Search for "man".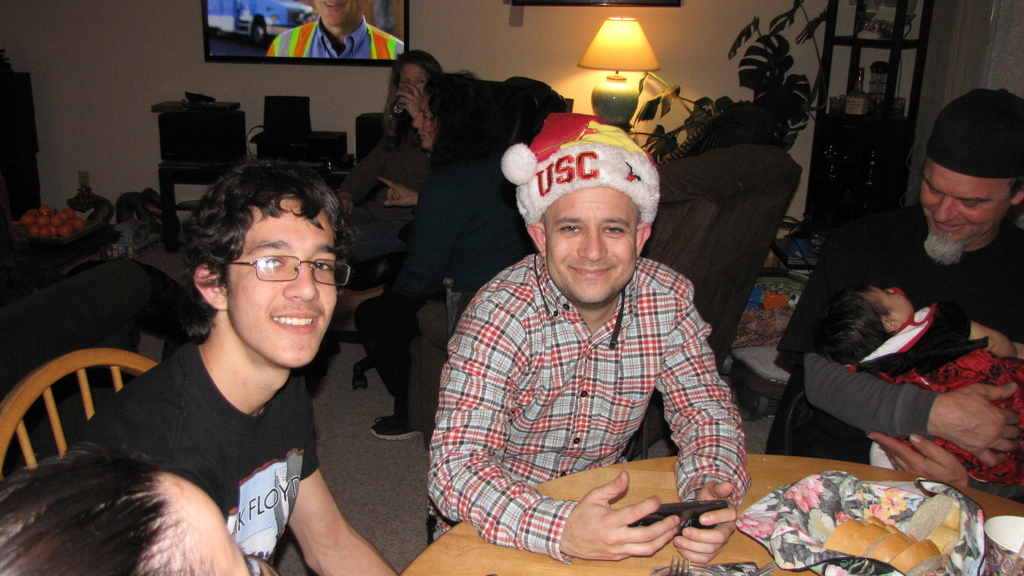
Found at crop(63, 154, 397, 575).
